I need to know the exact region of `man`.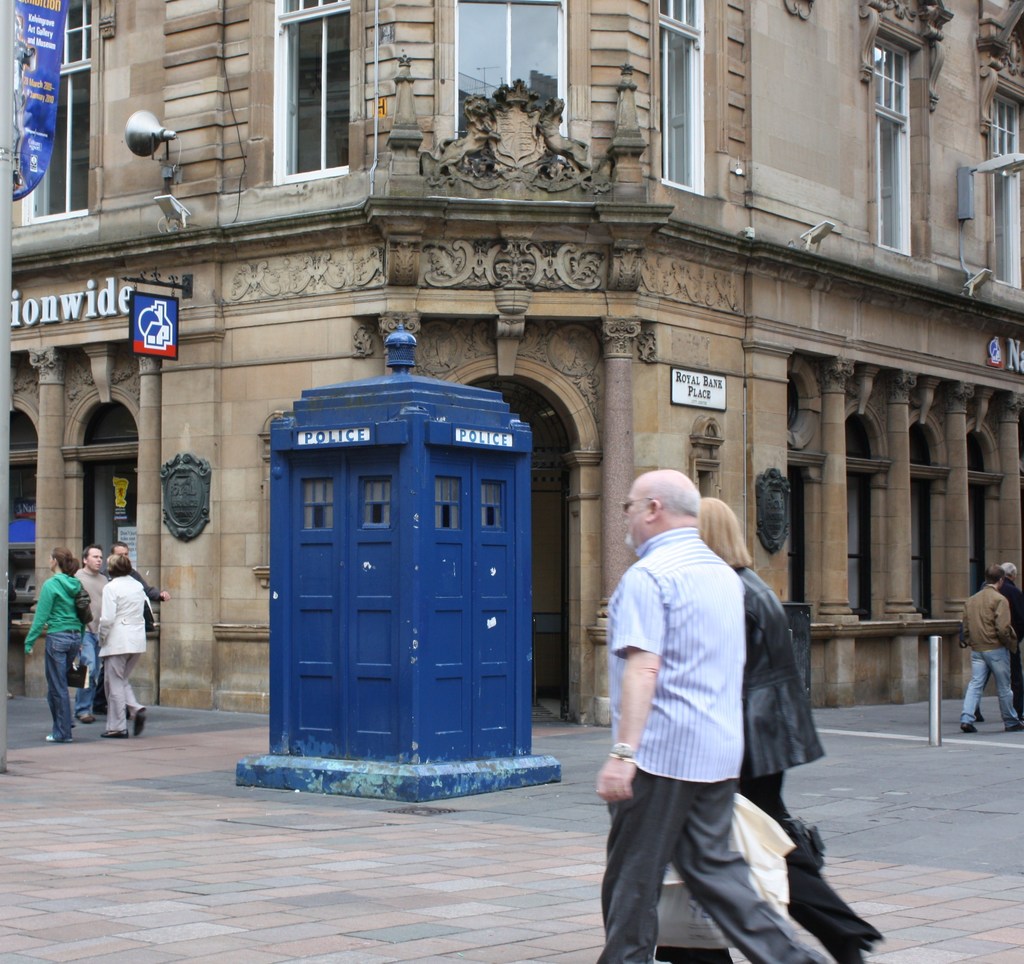
Region: {"left": 72, "top": 545, "right": 109, "bottom": 725}.
